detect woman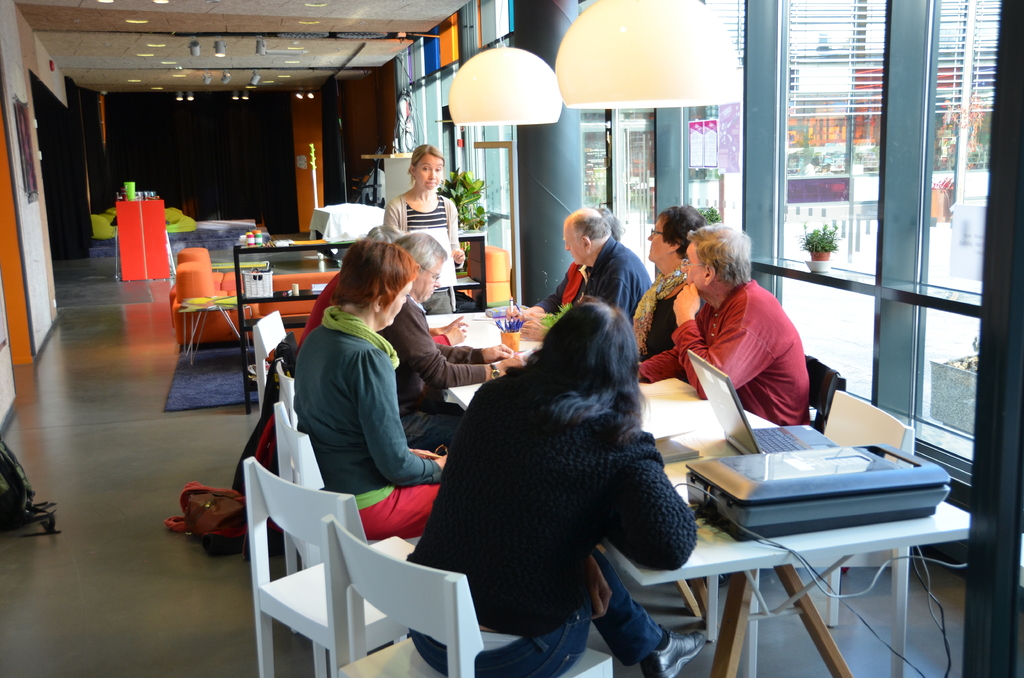
x1=281, y1=239, x2=449, y2=538
